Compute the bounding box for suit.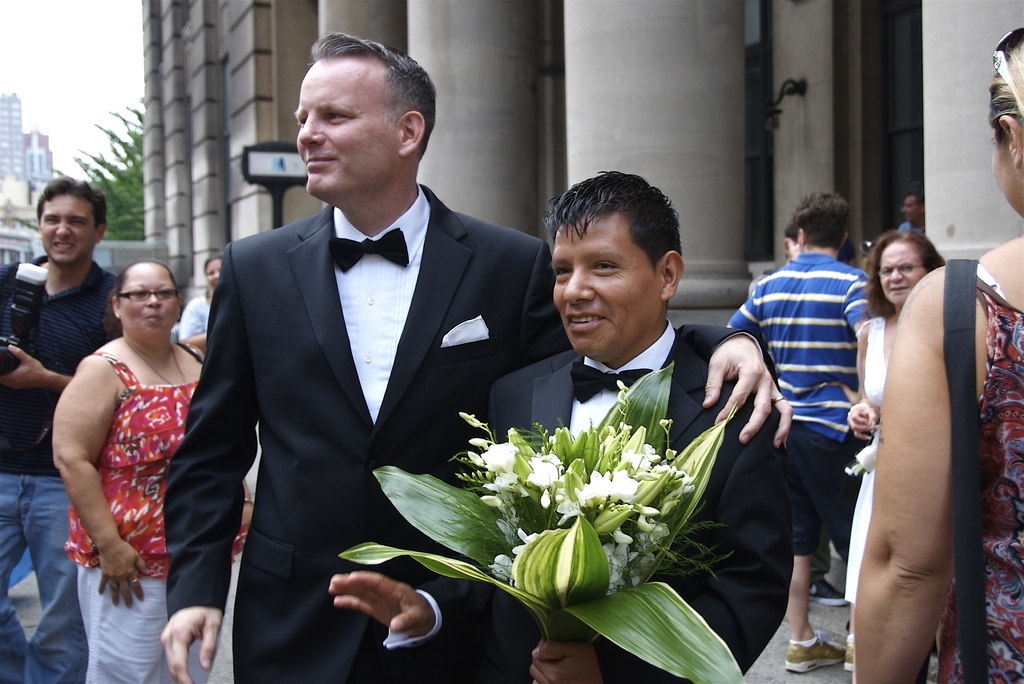
crop(168, 179, 785, 683).
